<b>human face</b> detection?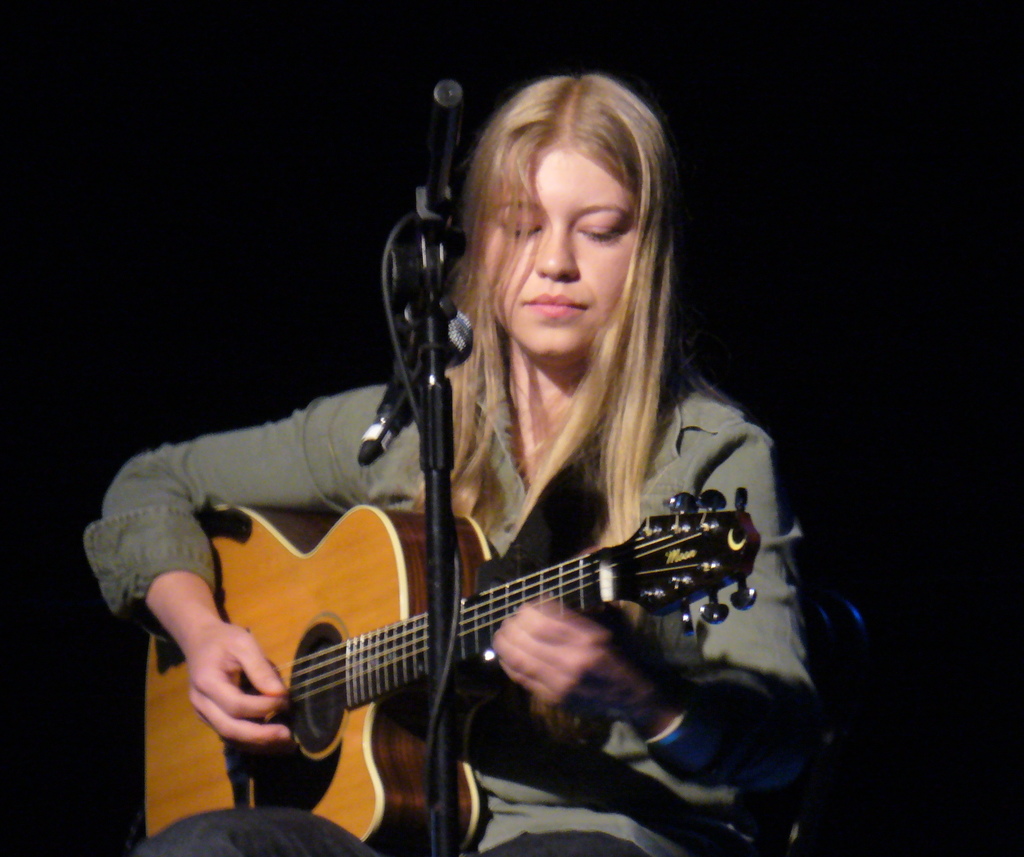
crop(481, 151, 644, 364)
